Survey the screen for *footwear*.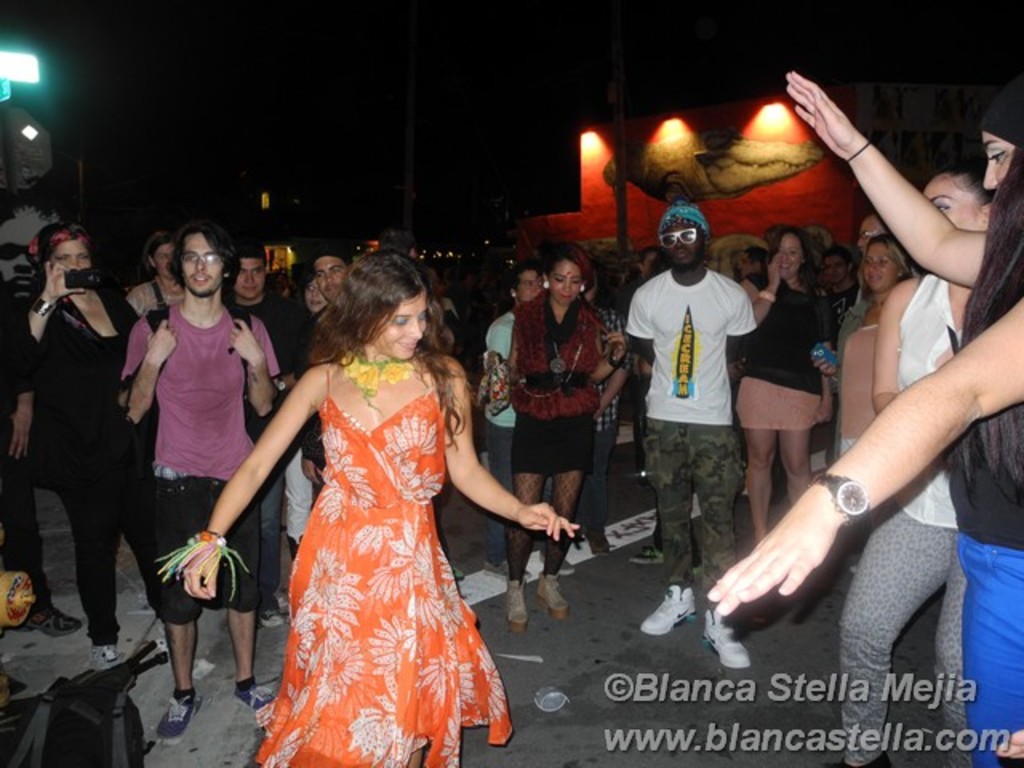
Survey found: rect(85, 642, 117, 669).
